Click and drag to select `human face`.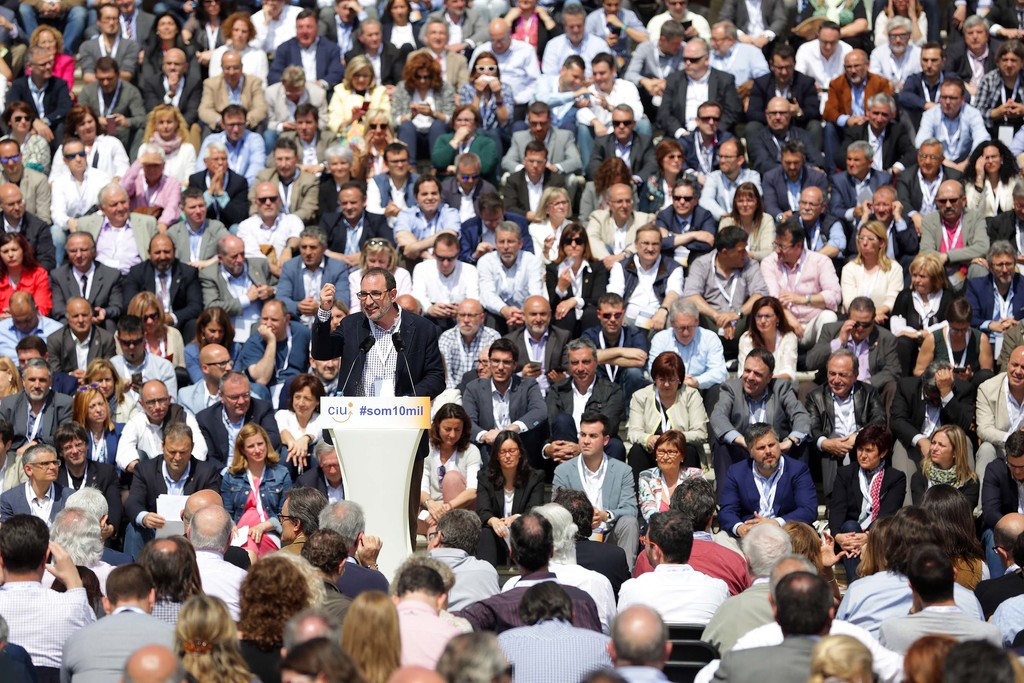
Selection: bbox=(743, 359, 768, 393).
